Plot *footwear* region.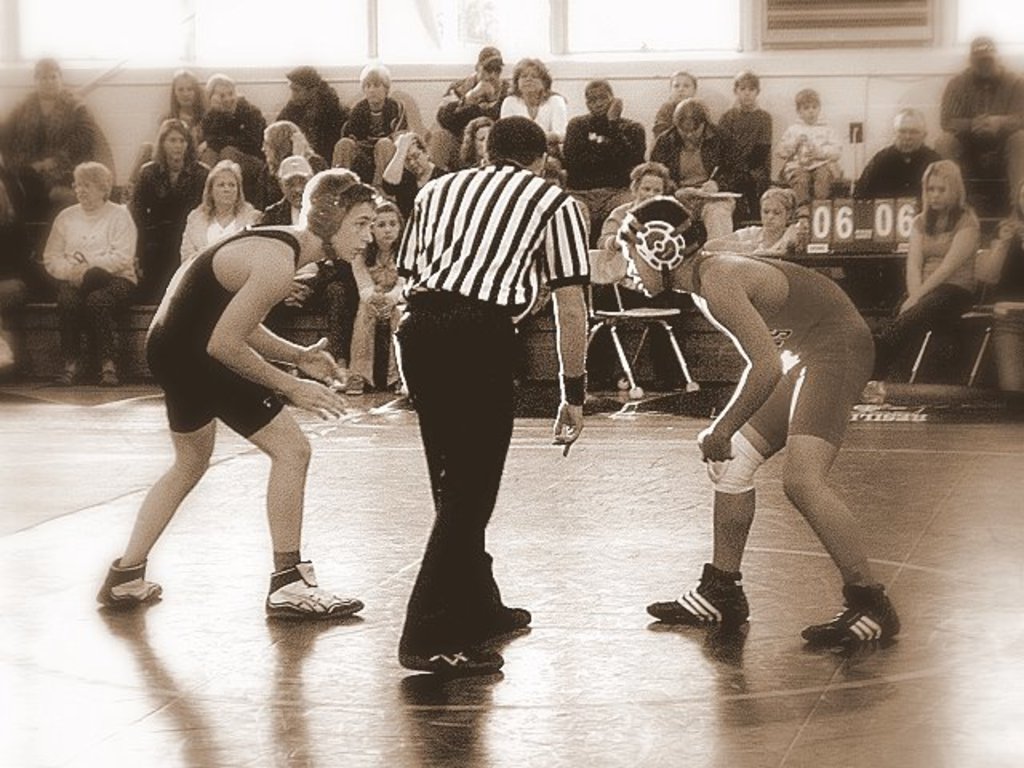
Plotted at bbox=[94, 555, 168, 611].
